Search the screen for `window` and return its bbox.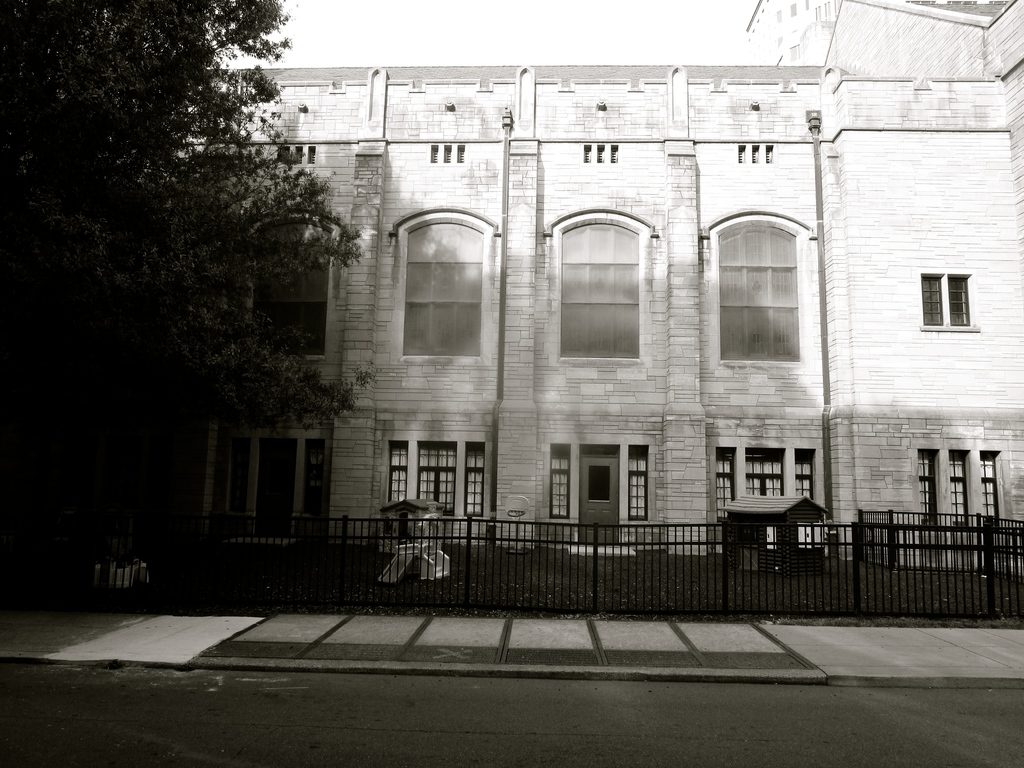
Found: [388,204,503,362].
